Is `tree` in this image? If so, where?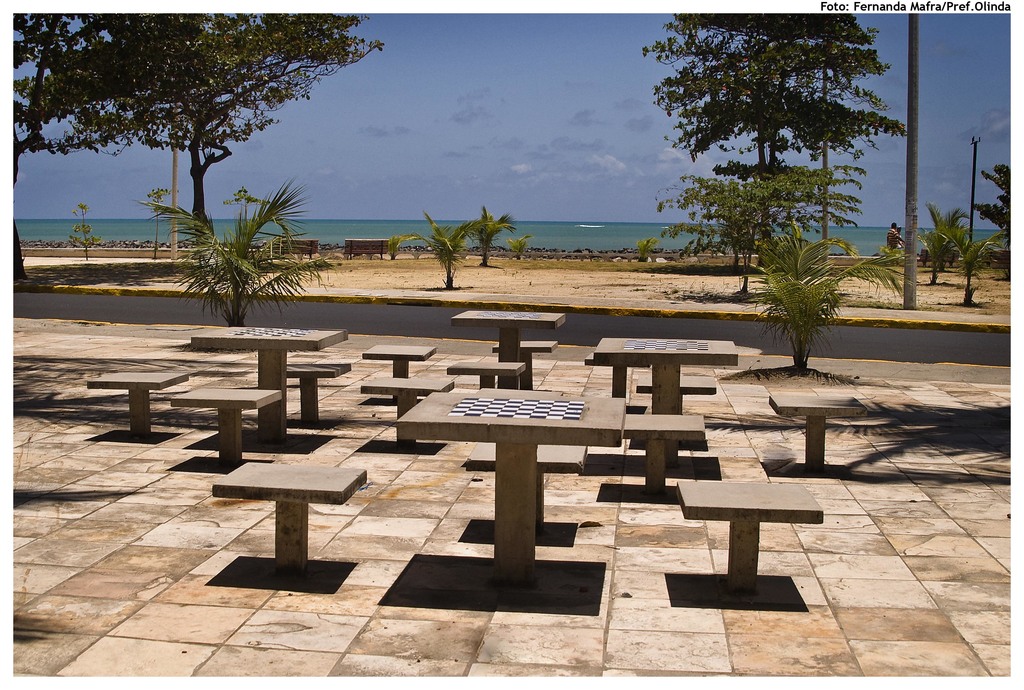
Yes, at (left=219, top=179, right=261, bottom=243).
